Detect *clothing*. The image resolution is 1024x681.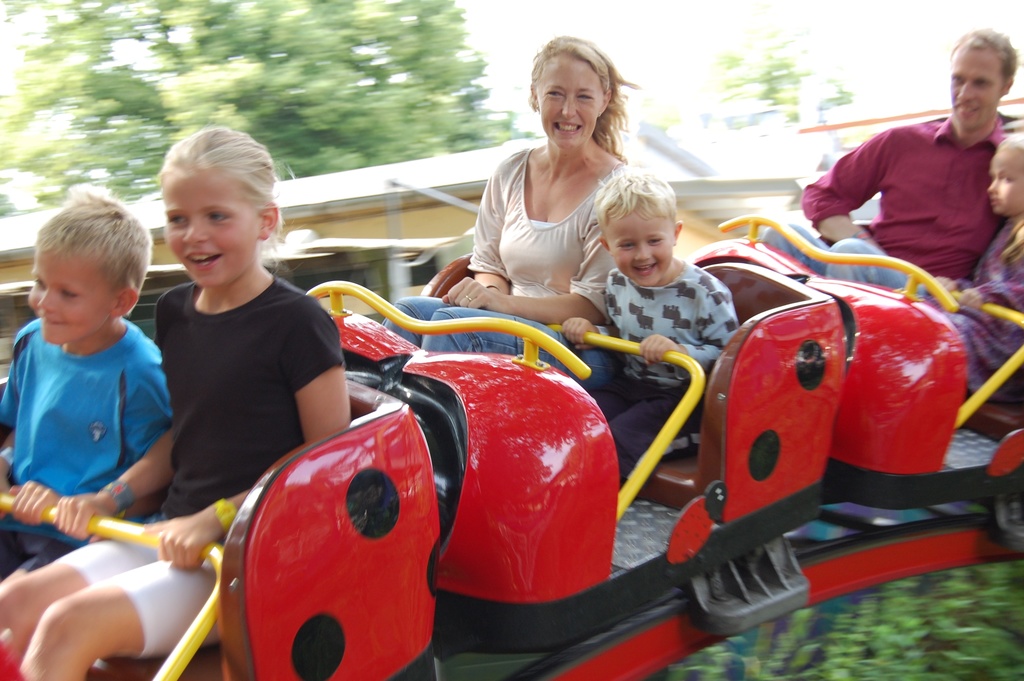
x1=52, y1=263, x2=351, y2=671.
